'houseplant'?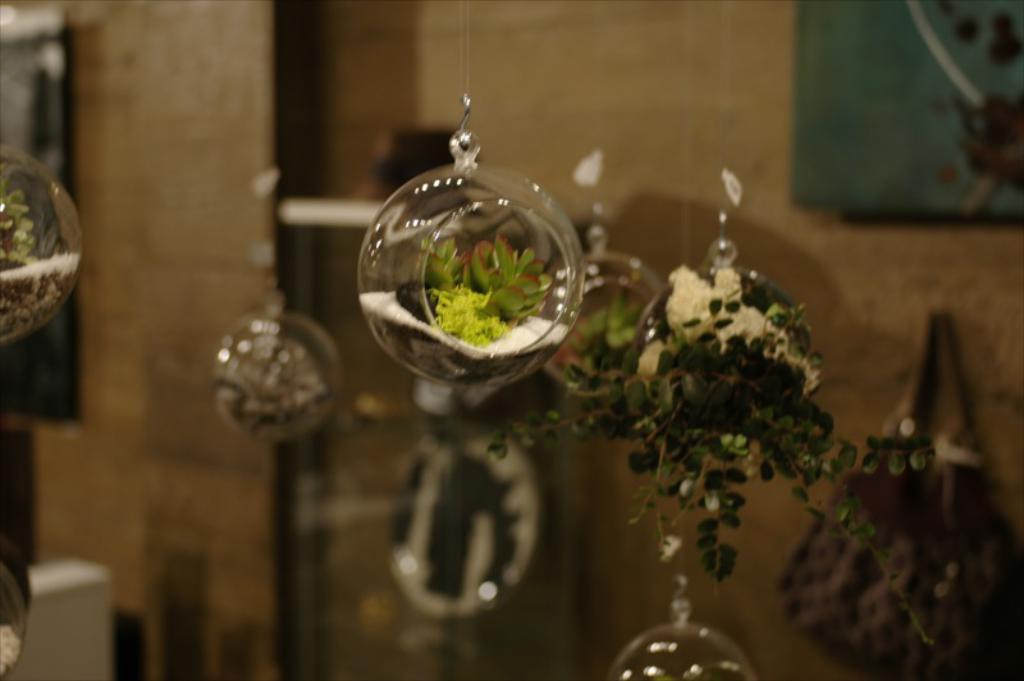
(left=476, top=225, right=852, bottom=603)
